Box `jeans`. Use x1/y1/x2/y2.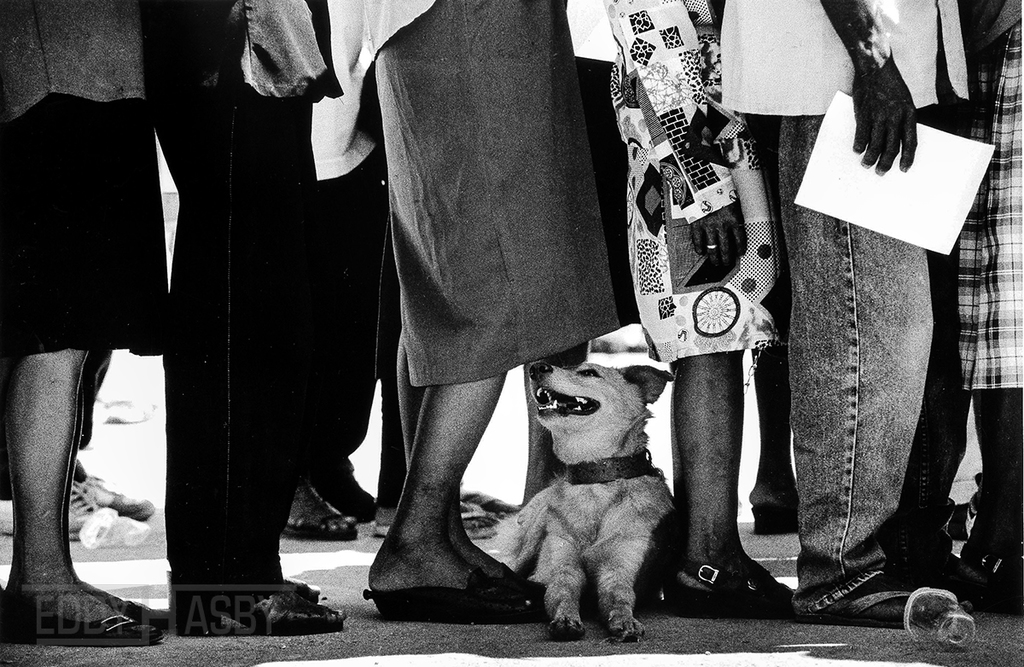
800/170/955/586.
